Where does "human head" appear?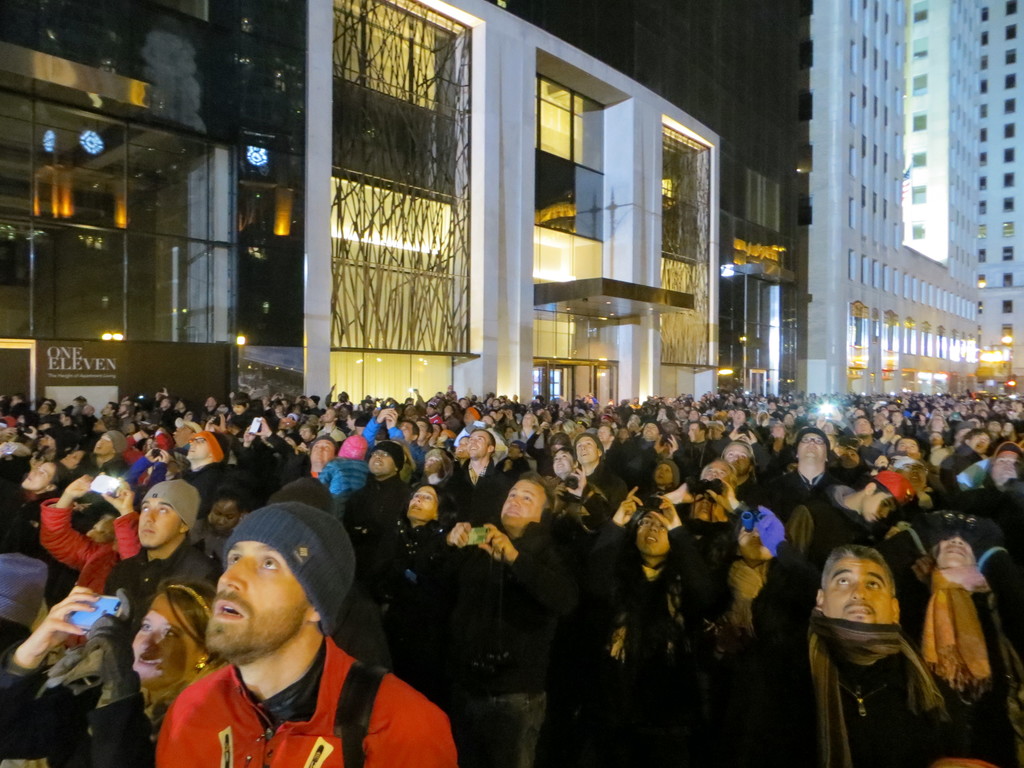
Appears at (324, 407, 337, 424).
